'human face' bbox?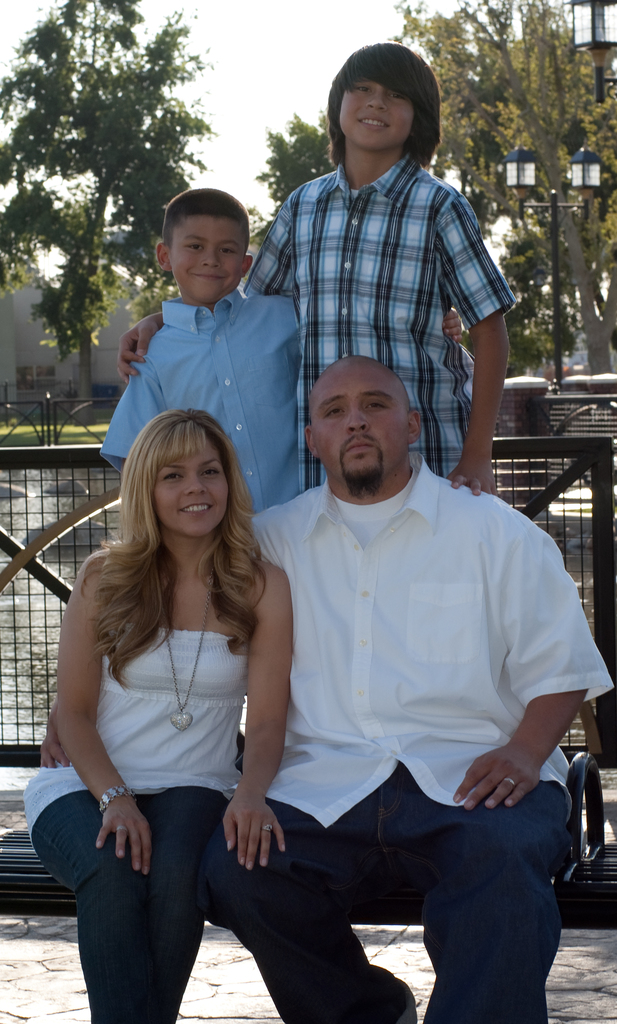
bbox=[156, 438, 231, 536]
